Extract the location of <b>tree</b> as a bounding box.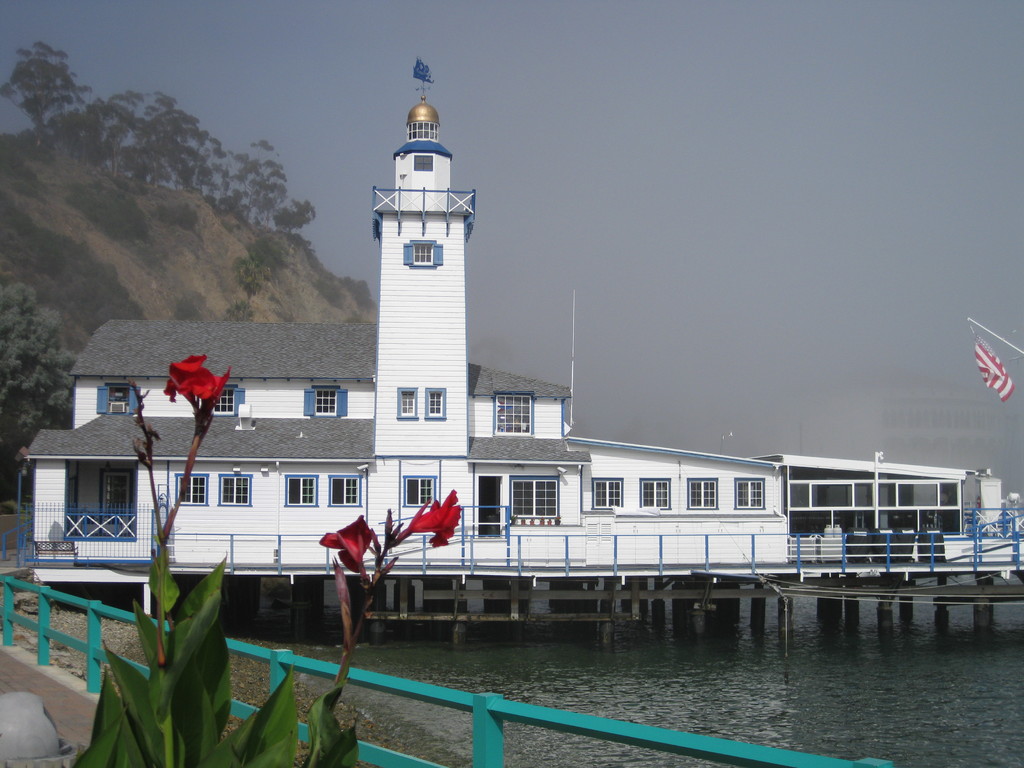
(x1=0, y1=269, x2=74, y2=508).
